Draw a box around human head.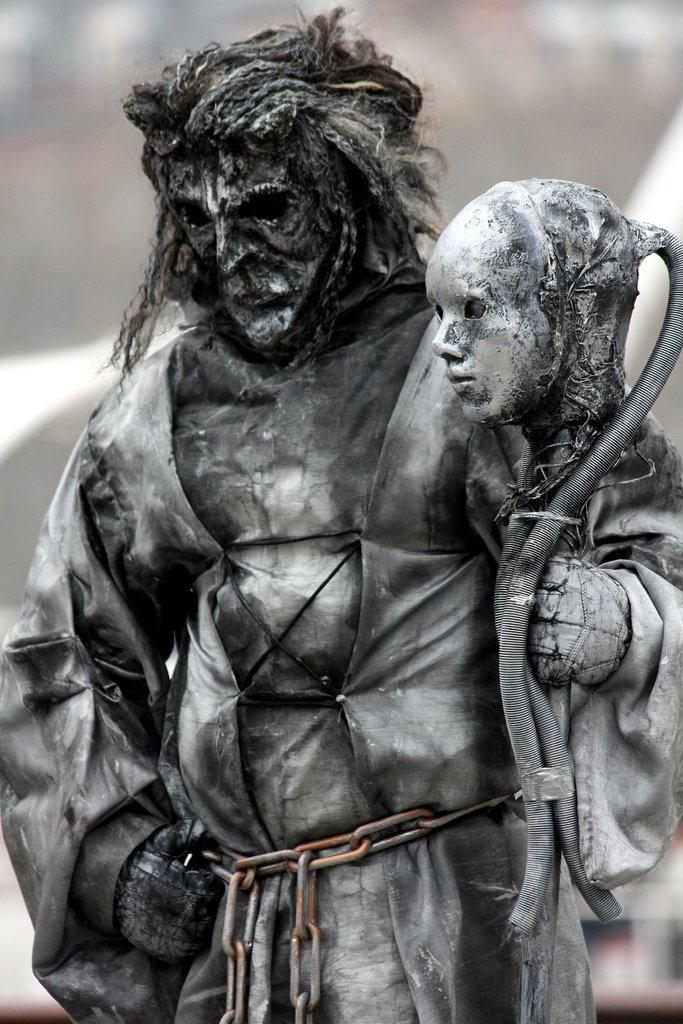
rect(377, 164, 643, 451).
